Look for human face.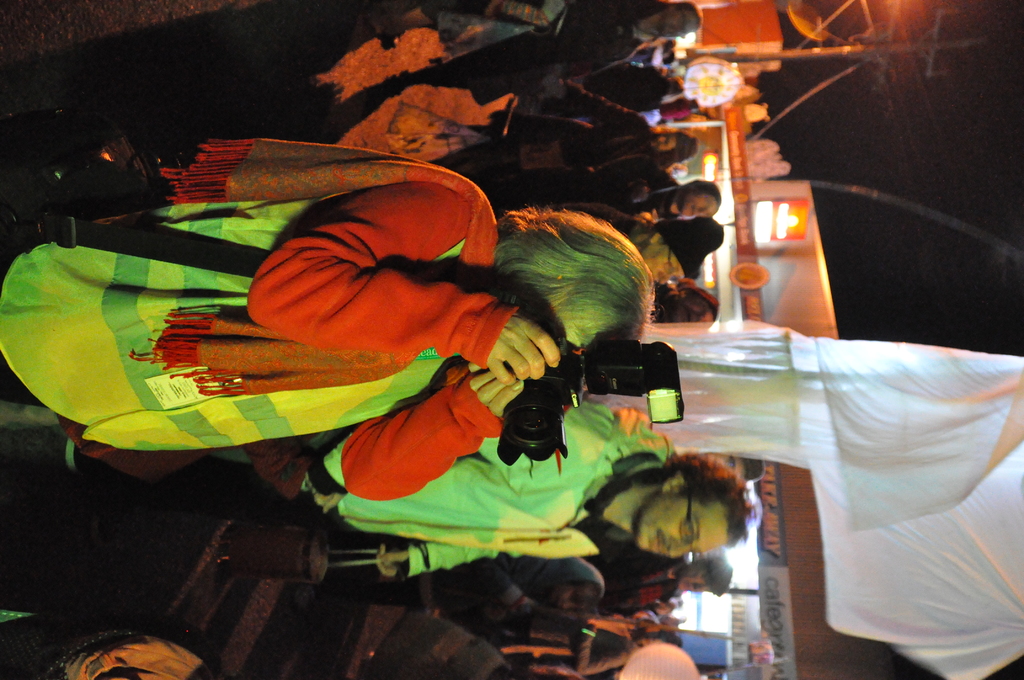
Found: (x1=643, y1=249, x2=680, y2=287).
